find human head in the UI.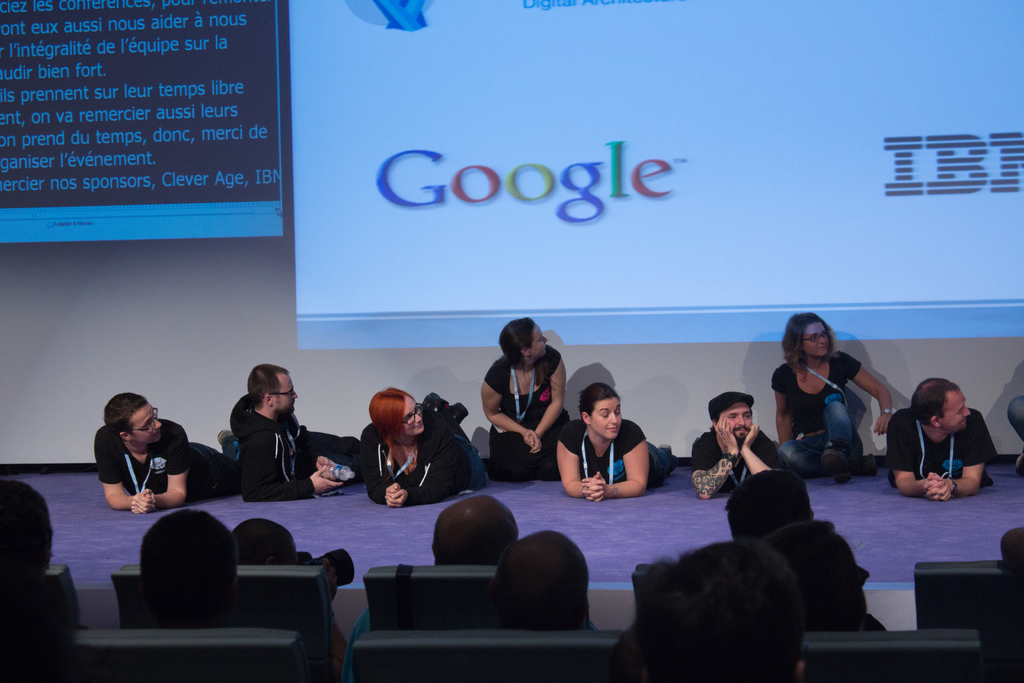
UI element at (left=482, top=544, right=602, bottom=632).
